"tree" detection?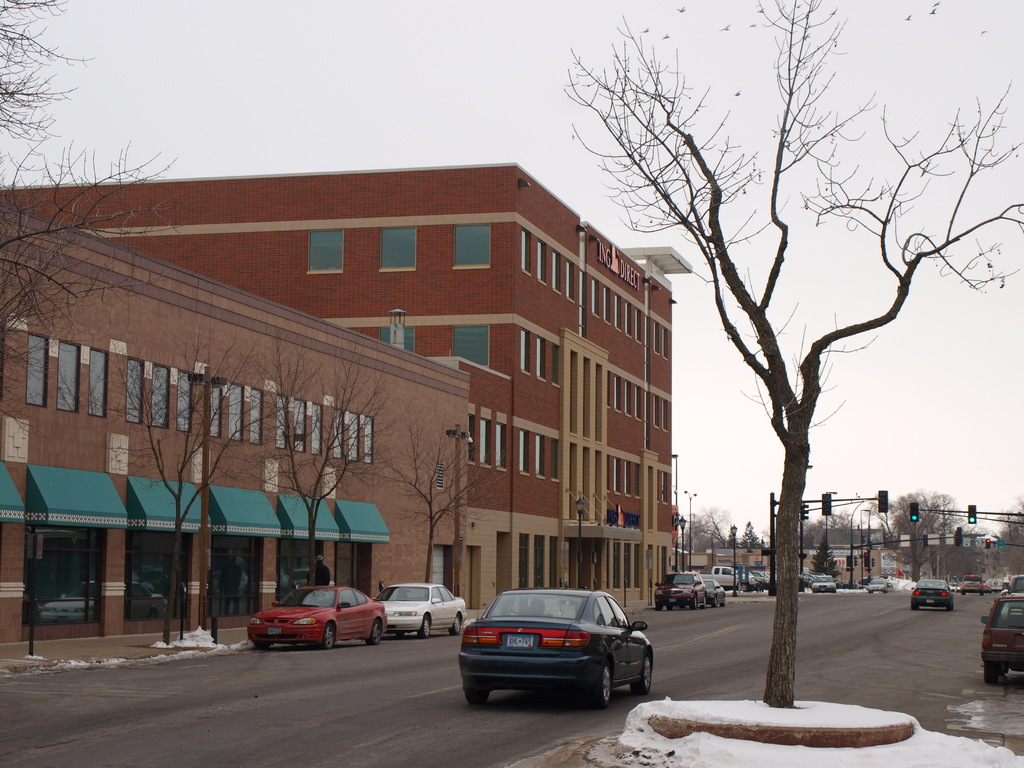
<bbox>677, 507, 727, 555</bbox>
